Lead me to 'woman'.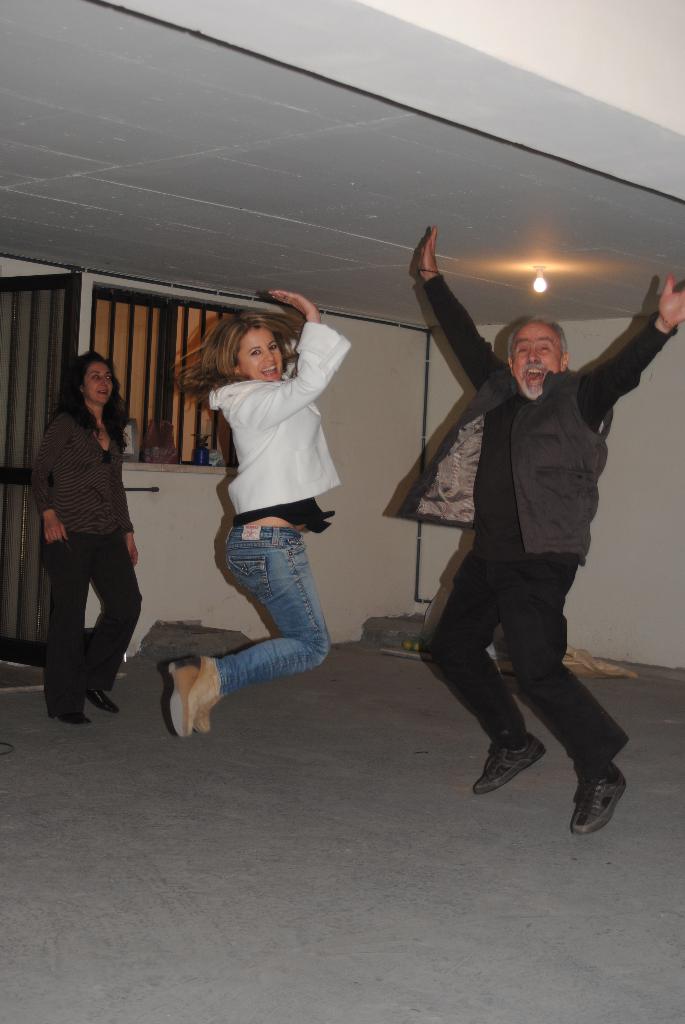
Lead to {"x1": 169, "y1": 289, "x2": 356, "y2": 739}.
